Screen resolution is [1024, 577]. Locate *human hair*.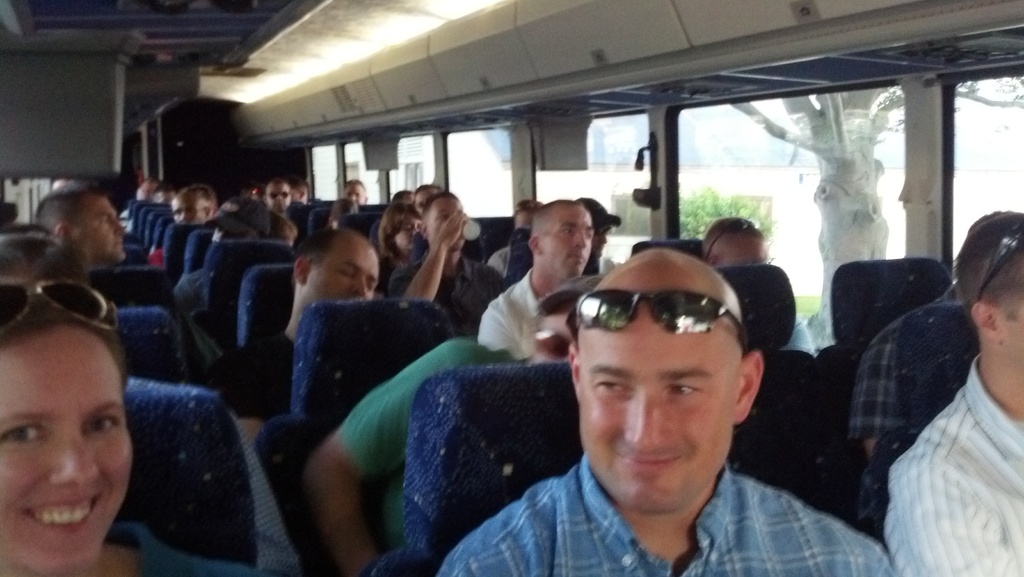
detection(287, 179, 308, 202).
